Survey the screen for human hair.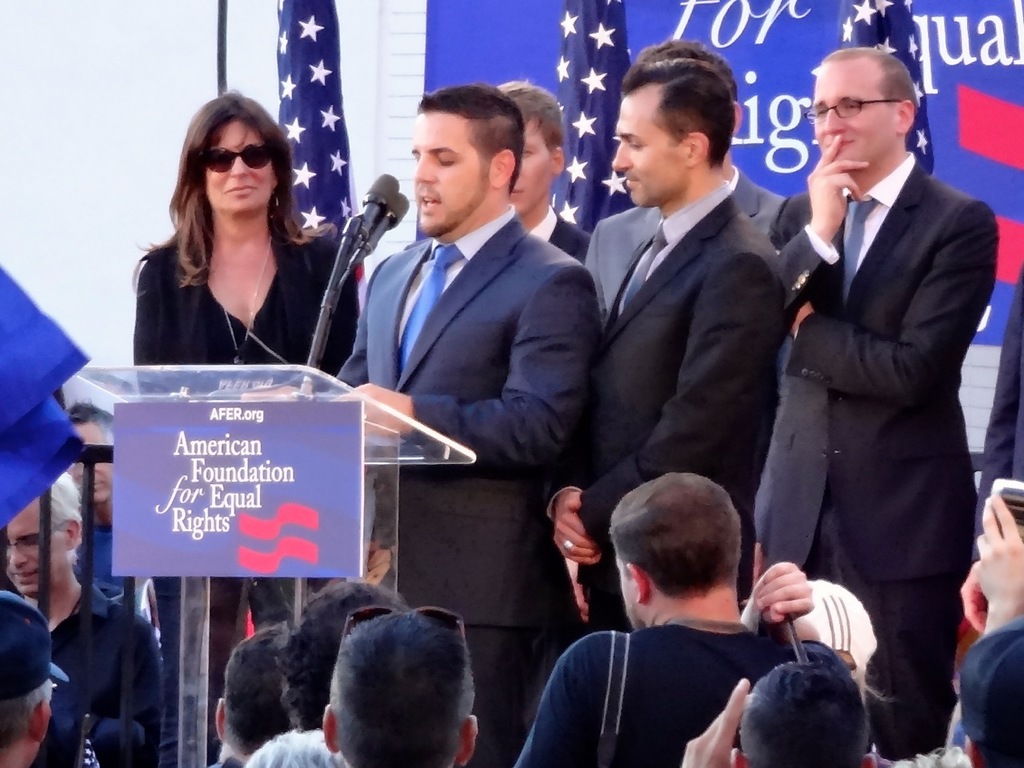
Survey found: locate(974, 738, 1023, 767).
